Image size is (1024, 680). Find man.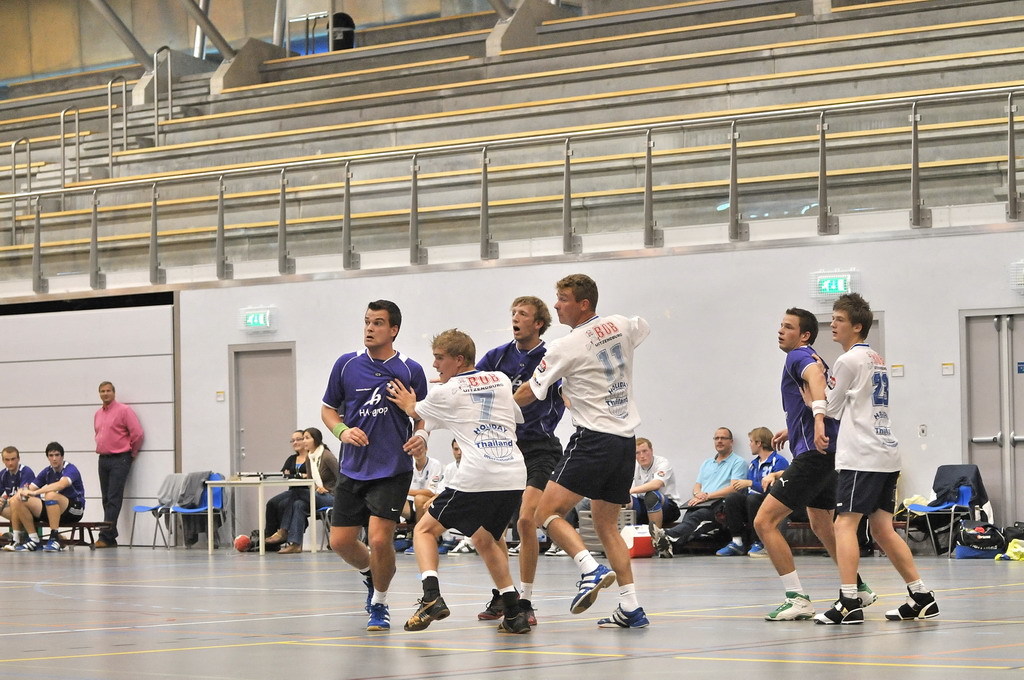
650:425:746:557.
